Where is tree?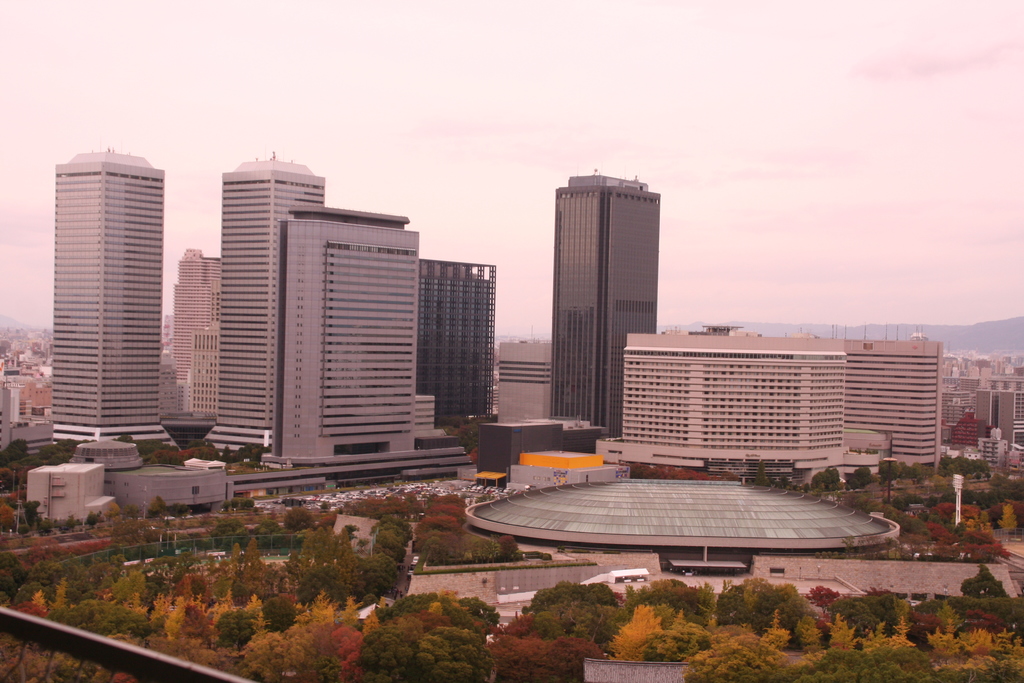
{"x1": 208, "y1": 608, "x2": 253, "y2": 658}.
